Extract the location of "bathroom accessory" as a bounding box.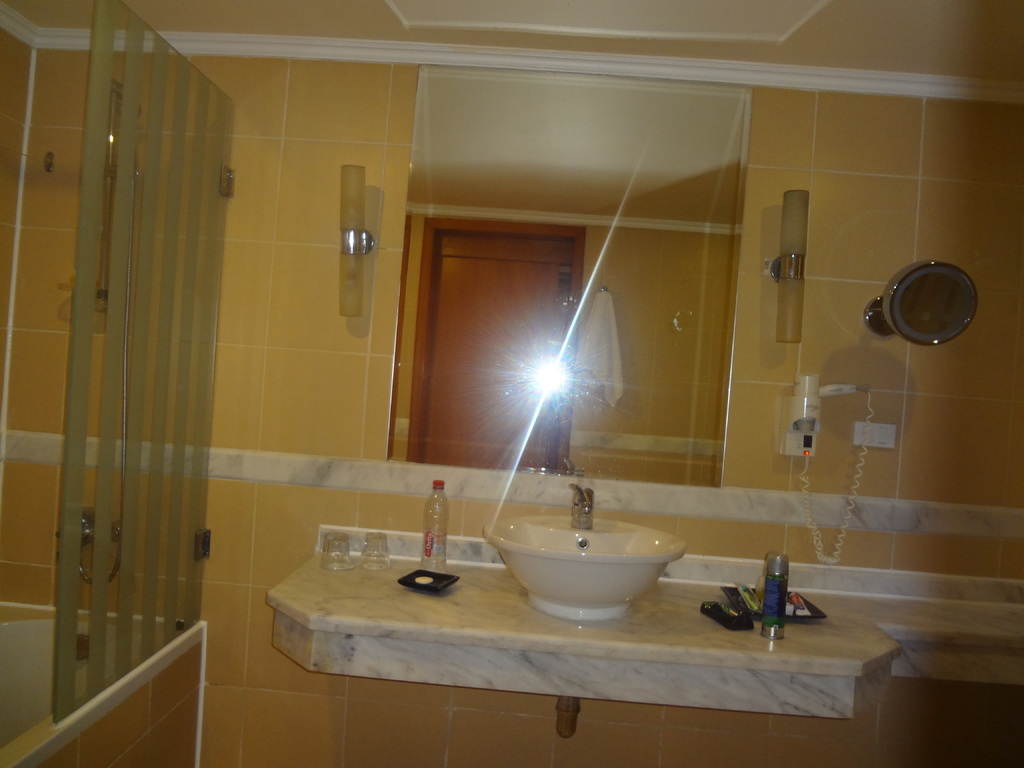
(765,184,809,344).
